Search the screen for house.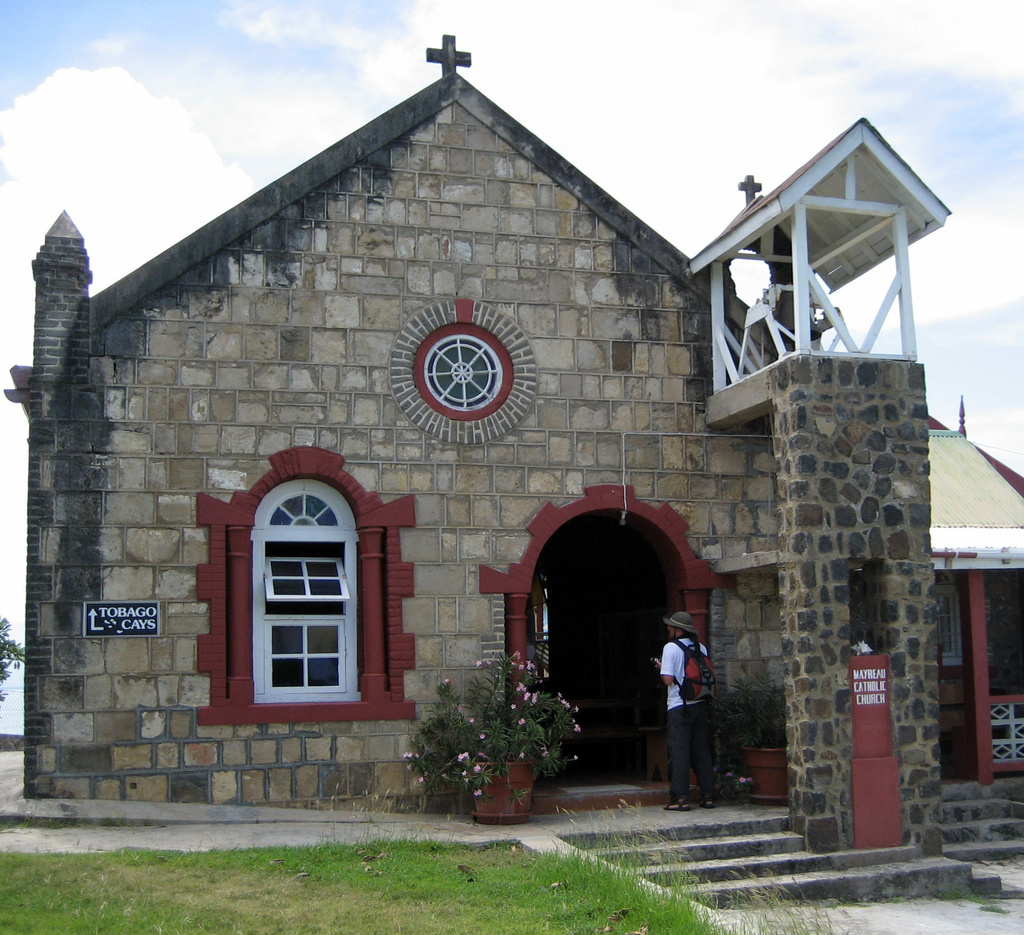
Found at (54, 20, 954, 852).
